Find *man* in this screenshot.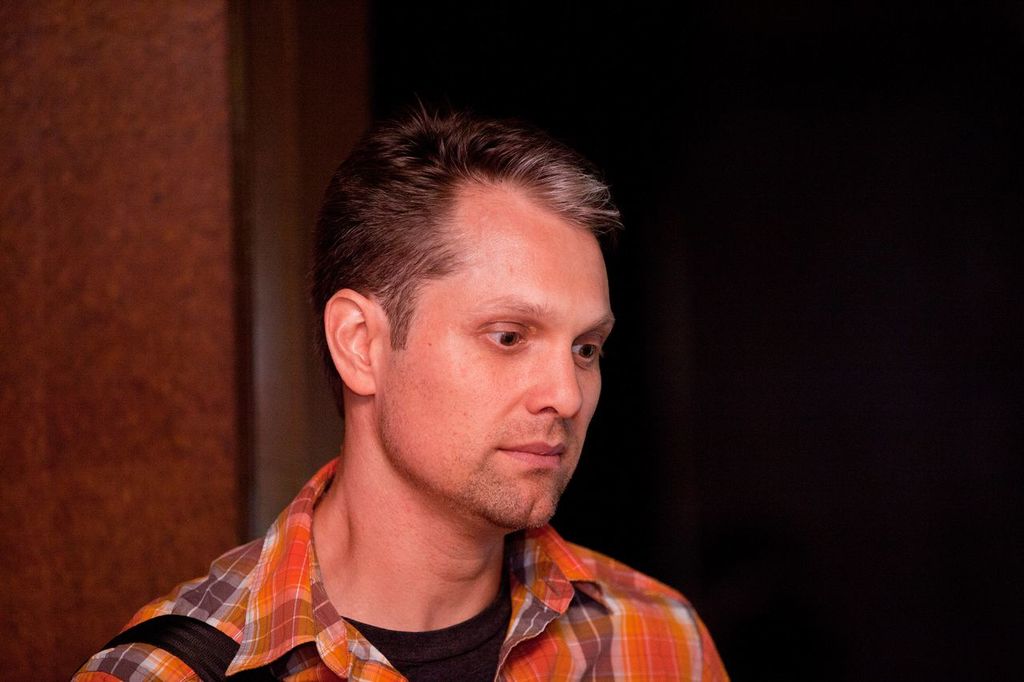
The bounding box for *man* is box(90, 106, 773, 681).
